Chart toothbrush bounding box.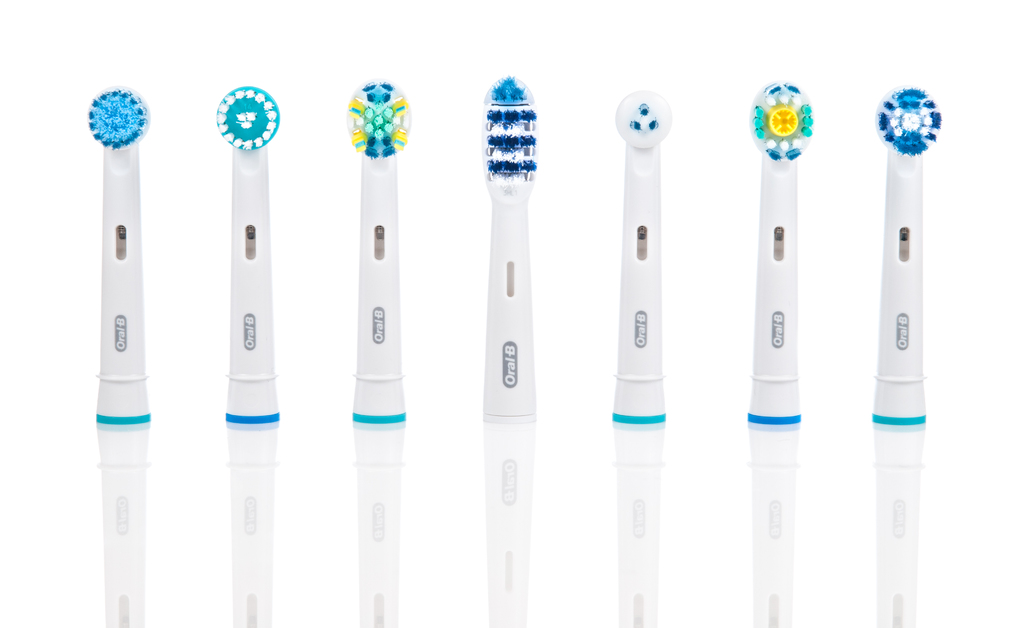
Charted: x1=91, y1=91, x2=153, y2=626.
